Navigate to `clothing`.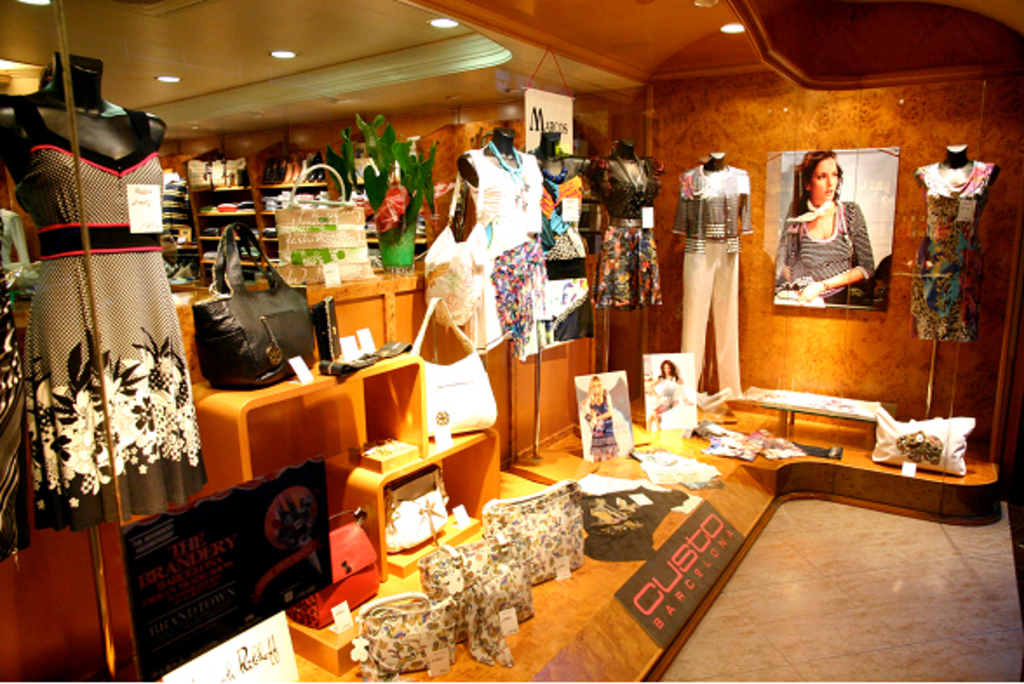
Navigation target: bbox=(585, 151, 665, 306).
